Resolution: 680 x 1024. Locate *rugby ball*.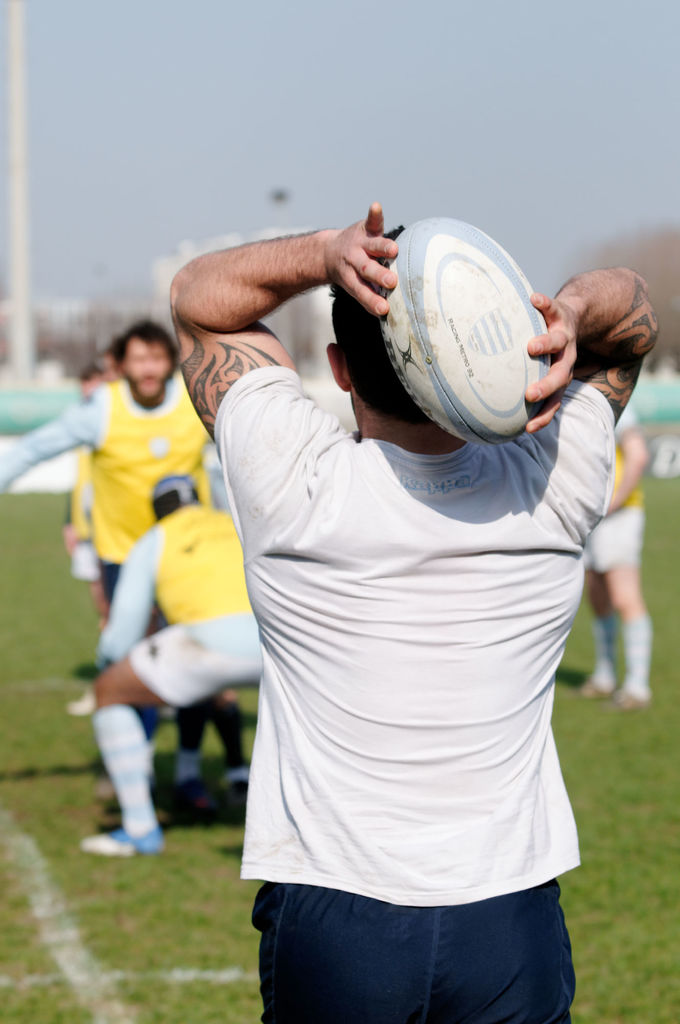
(372,237,553,426).
